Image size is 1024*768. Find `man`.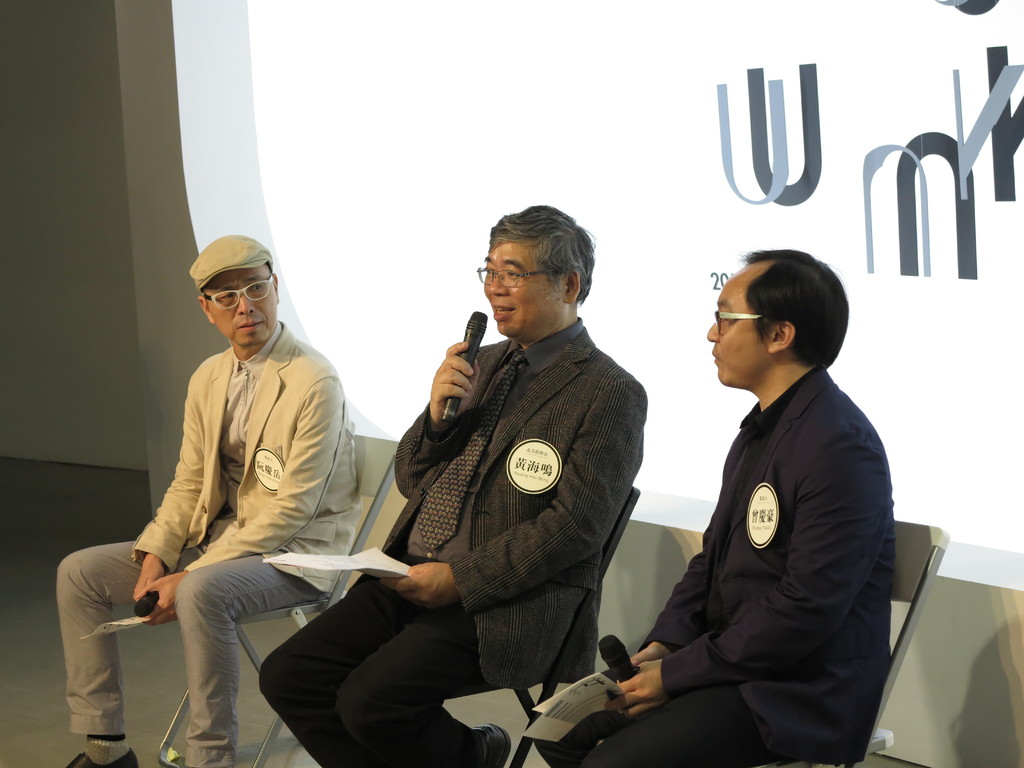
(left=619, top=222, right=918, bottom=765).
